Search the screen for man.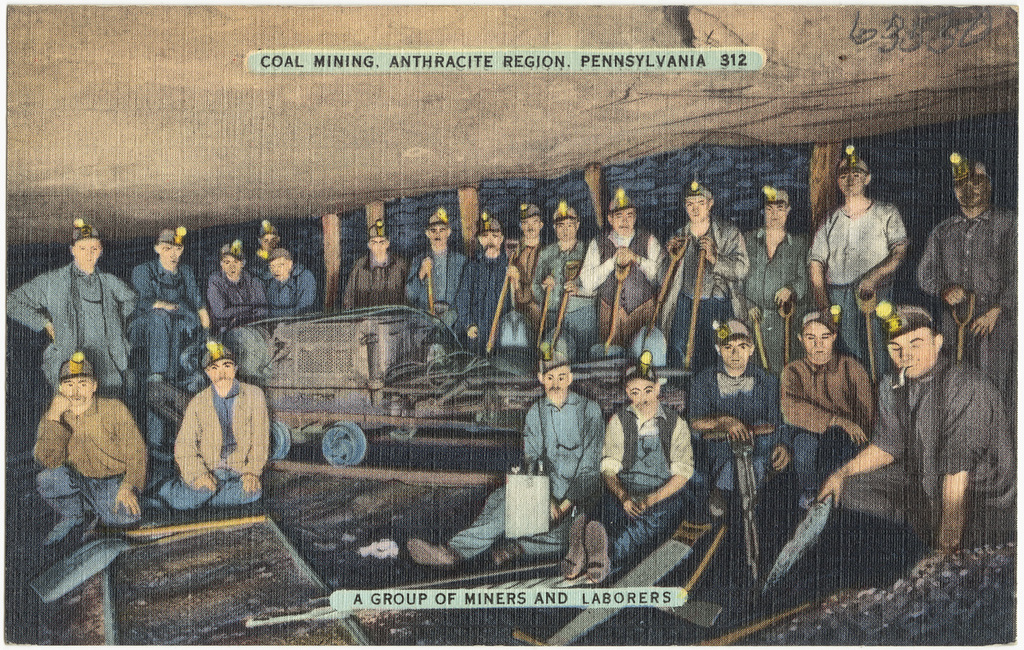
Found at region(513, 203, 545, 334).
